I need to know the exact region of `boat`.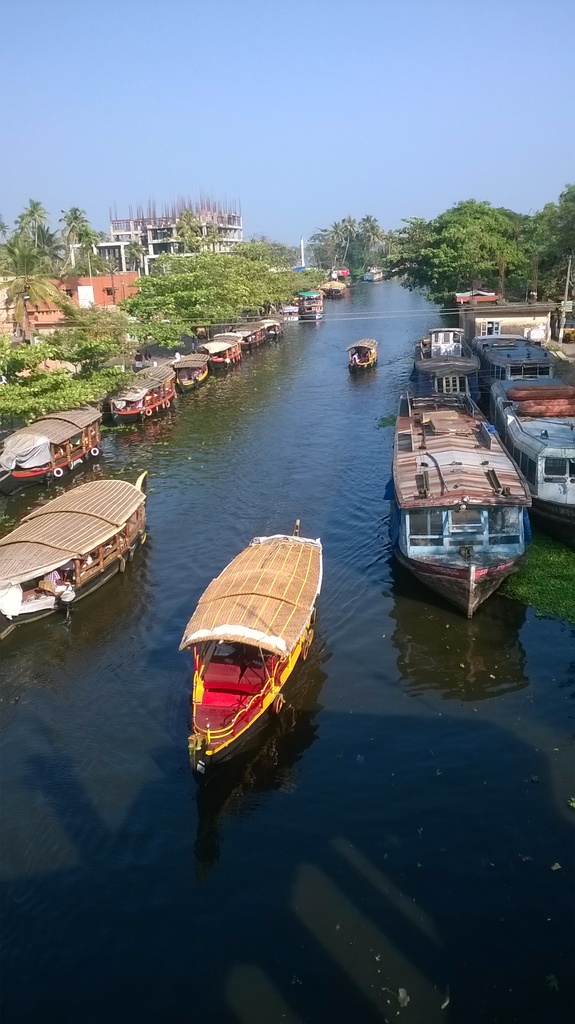
Region: locate(0, 467, 148, 641).
